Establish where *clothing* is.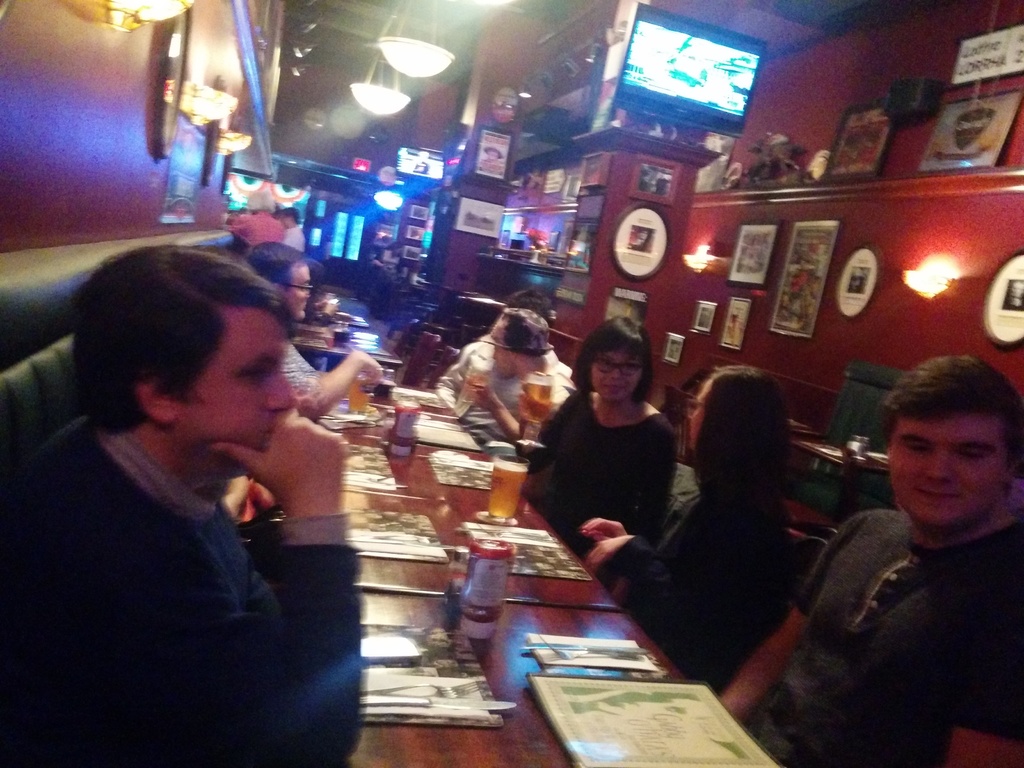
Established at (432,338,556,447).
